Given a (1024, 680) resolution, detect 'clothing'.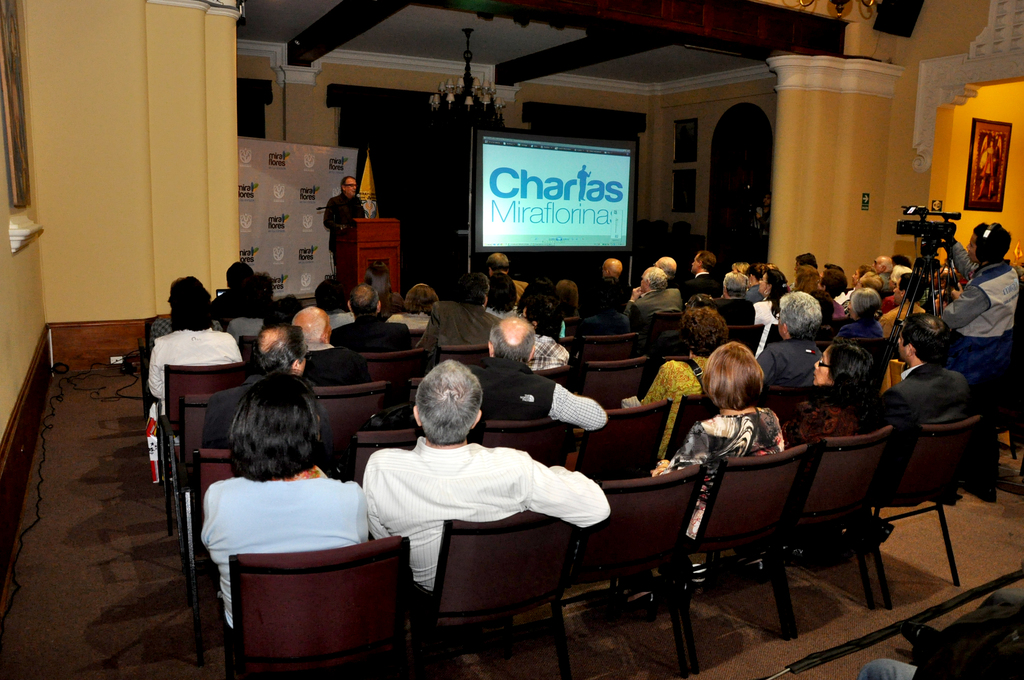
left=193, top=467, right=377, bottom=624.
